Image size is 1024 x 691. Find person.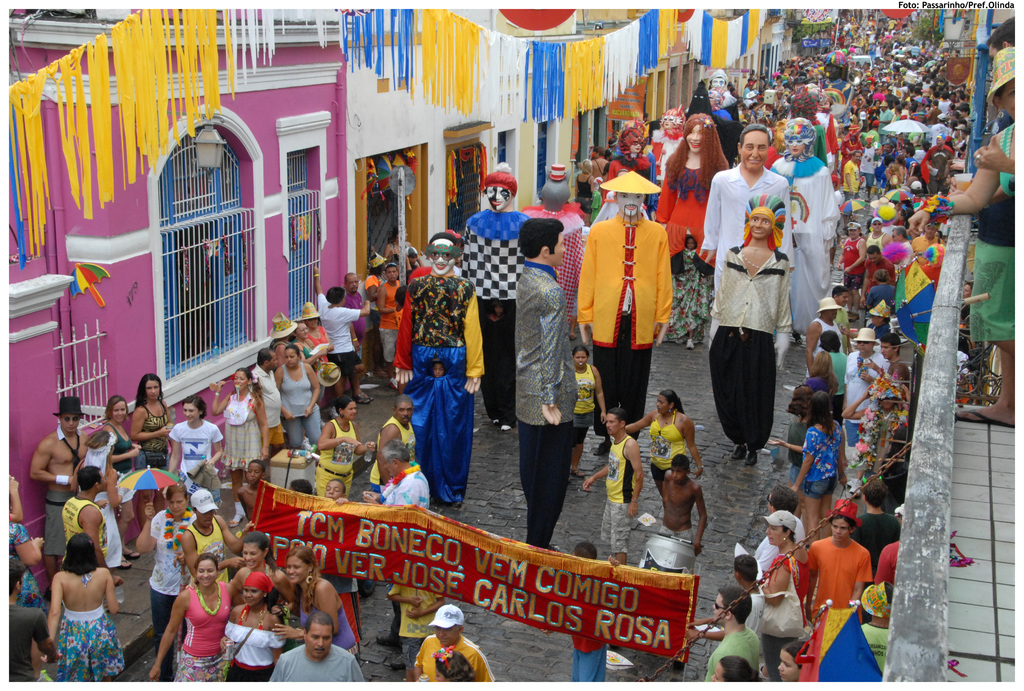
select_region(28, 397, 88, 598).
